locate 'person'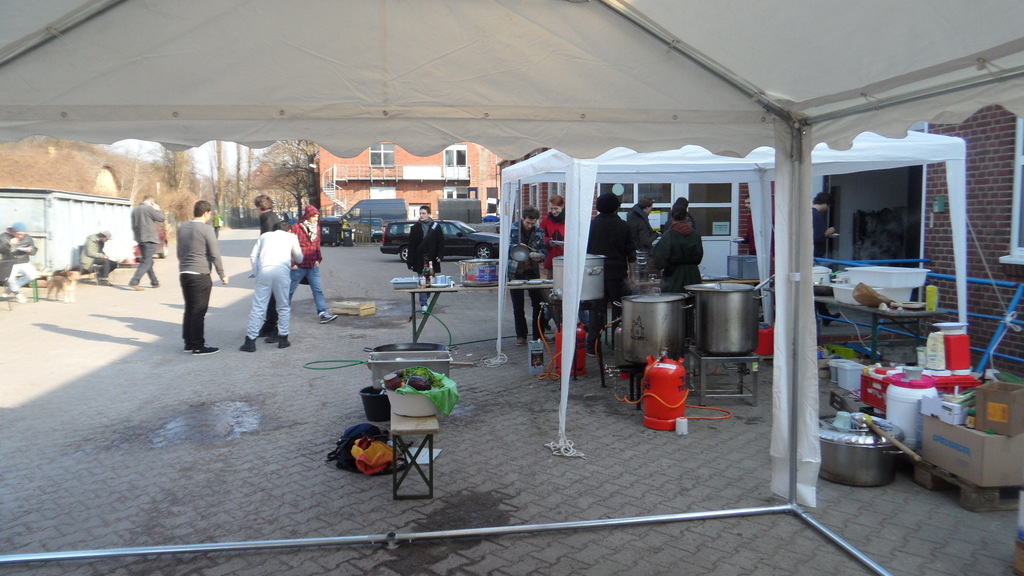
box(584, 193, 637, 358)
